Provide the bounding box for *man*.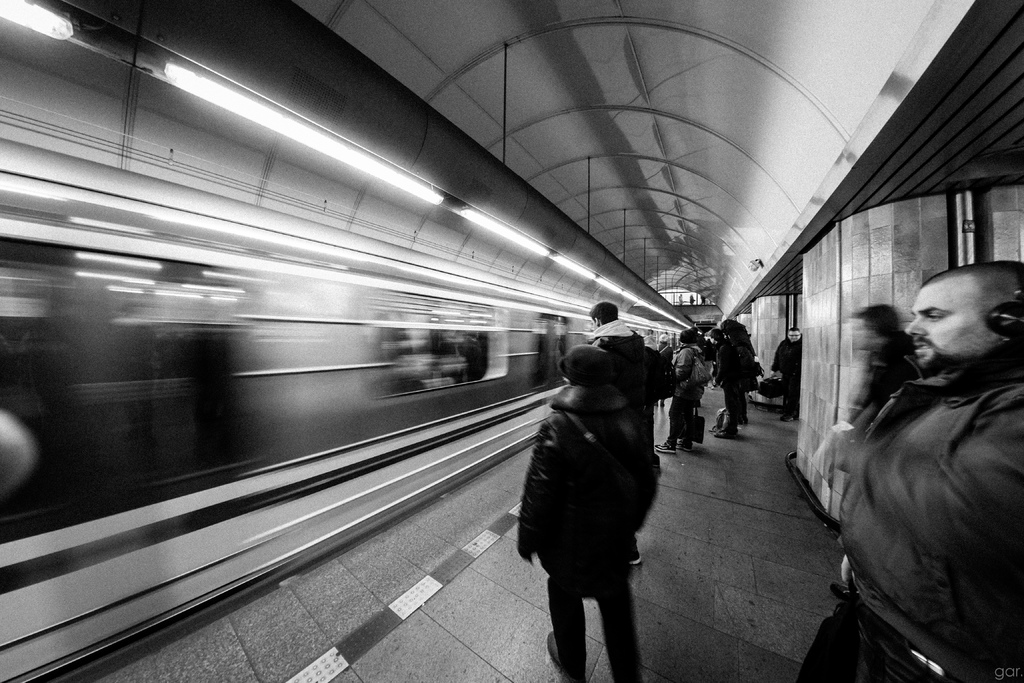
select_region(655, 329, 673, 405).
